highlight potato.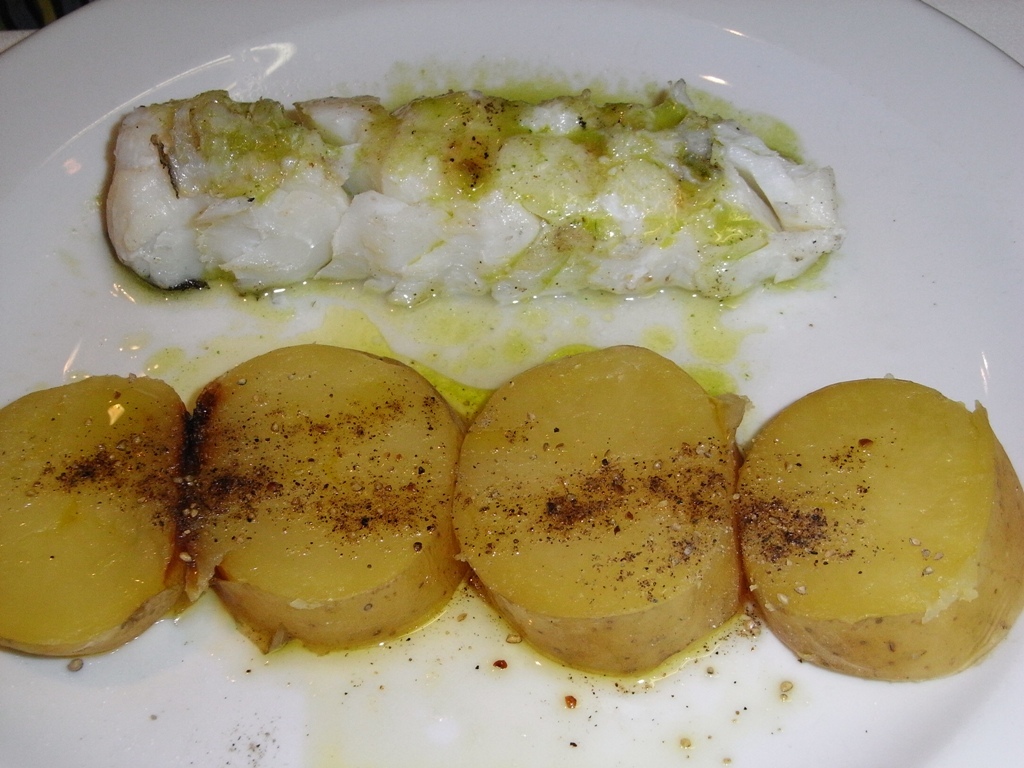
Highlighted region: {"left": 452, "top": 344, "right": 738, "bottom": 676}.
